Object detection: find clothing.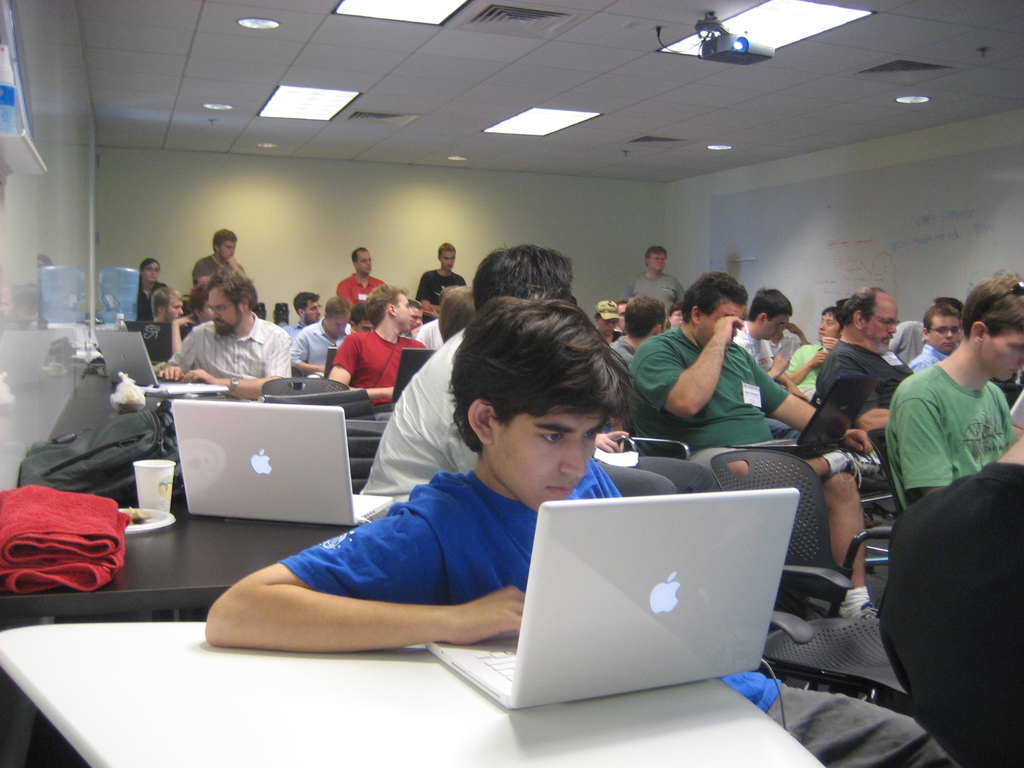
box(195, 257, 251, 289).
